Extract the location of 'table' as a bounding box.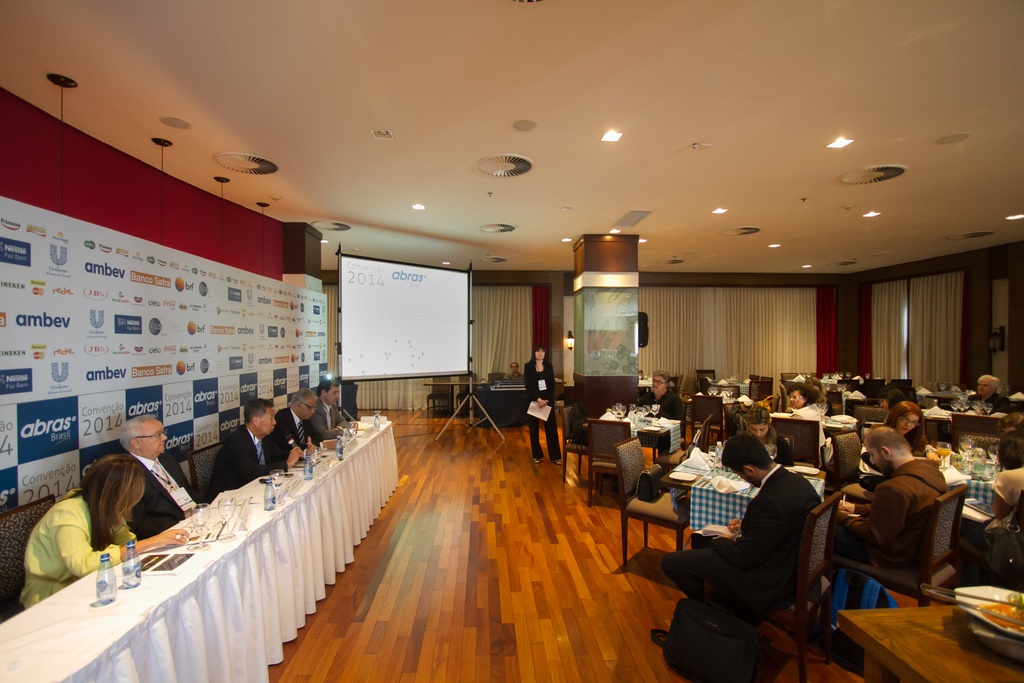
bbox(2, 415, 406, 682).
